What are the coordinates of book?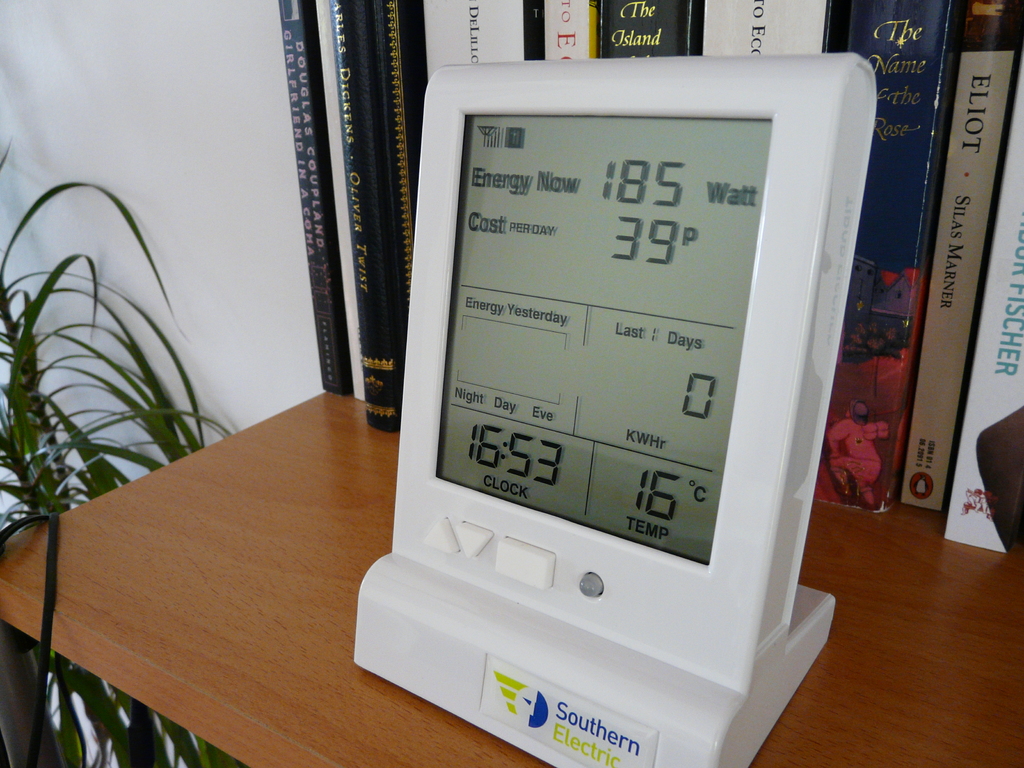
(left=604, top=0, right=707, bottom=60).
